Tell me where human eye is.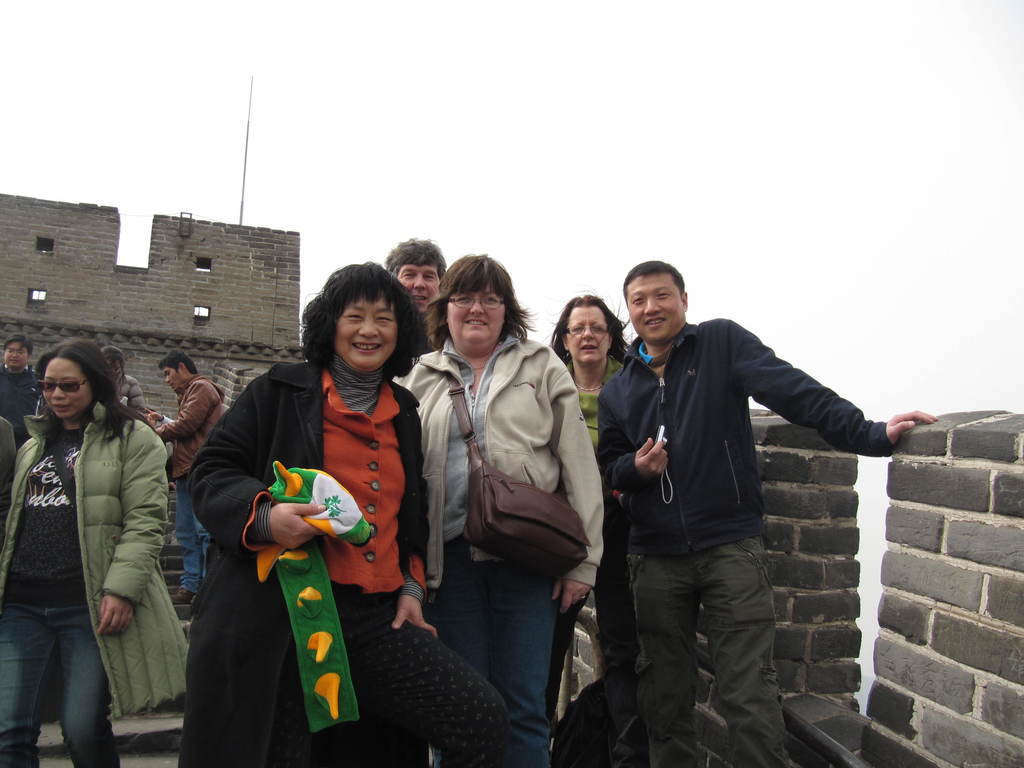
human eye is at [402, 269, 415, 282].
